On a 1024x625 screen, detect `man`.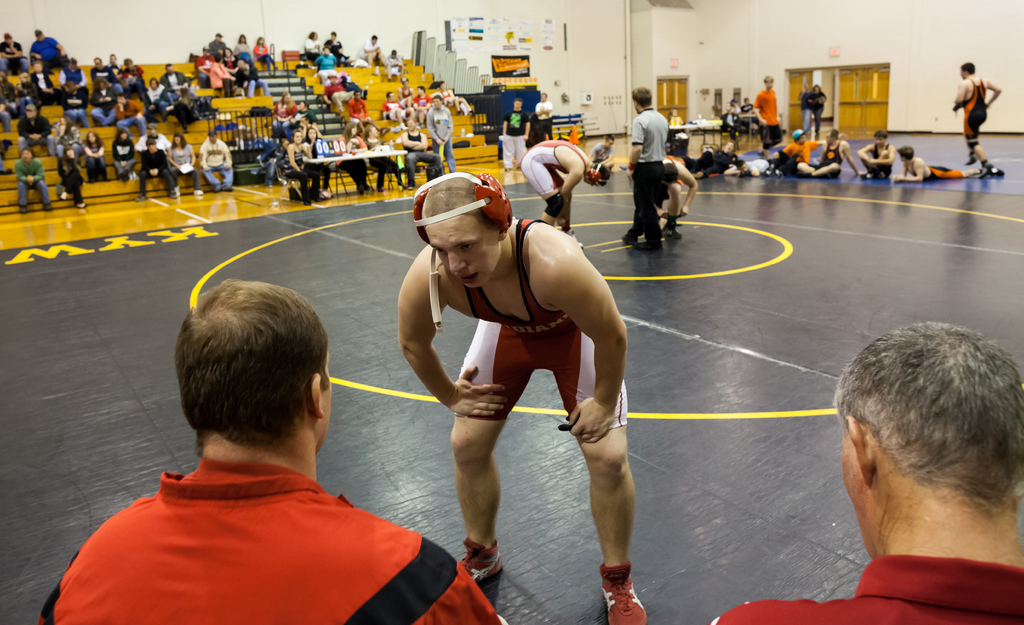
{"x1": 792, "y1": 129, "x2": 866, "y2": 182}.
